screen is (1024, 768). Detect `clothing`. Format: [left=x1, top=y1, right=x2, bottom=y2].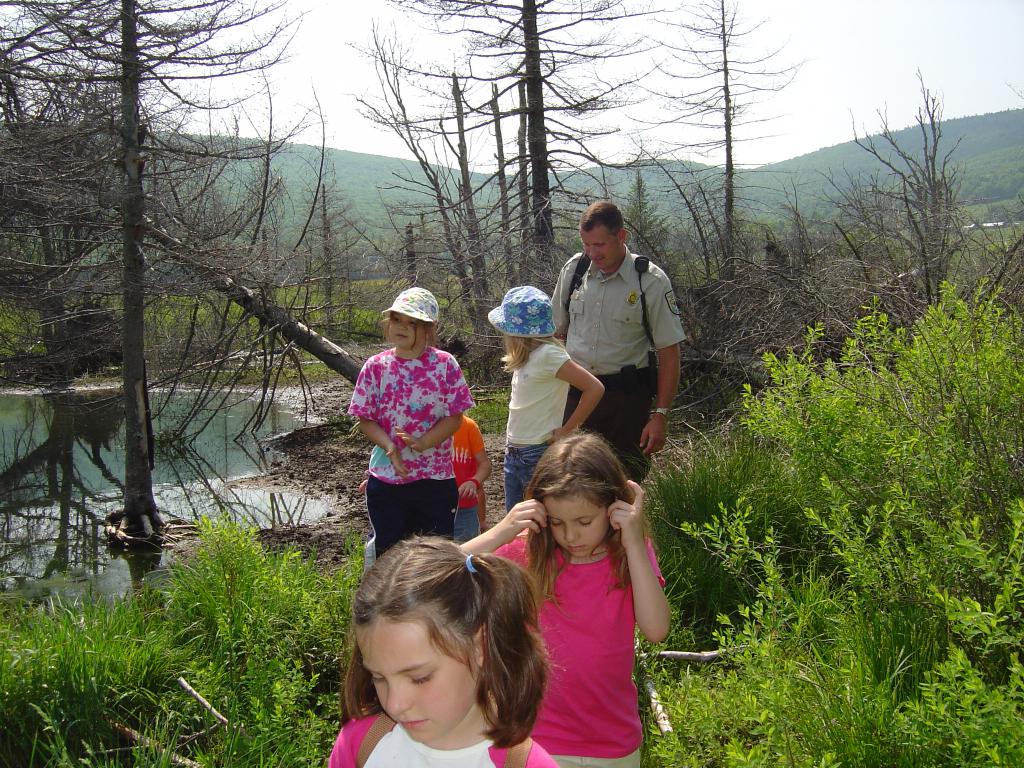
[left=555, top=751, right=646, bottom=767].
